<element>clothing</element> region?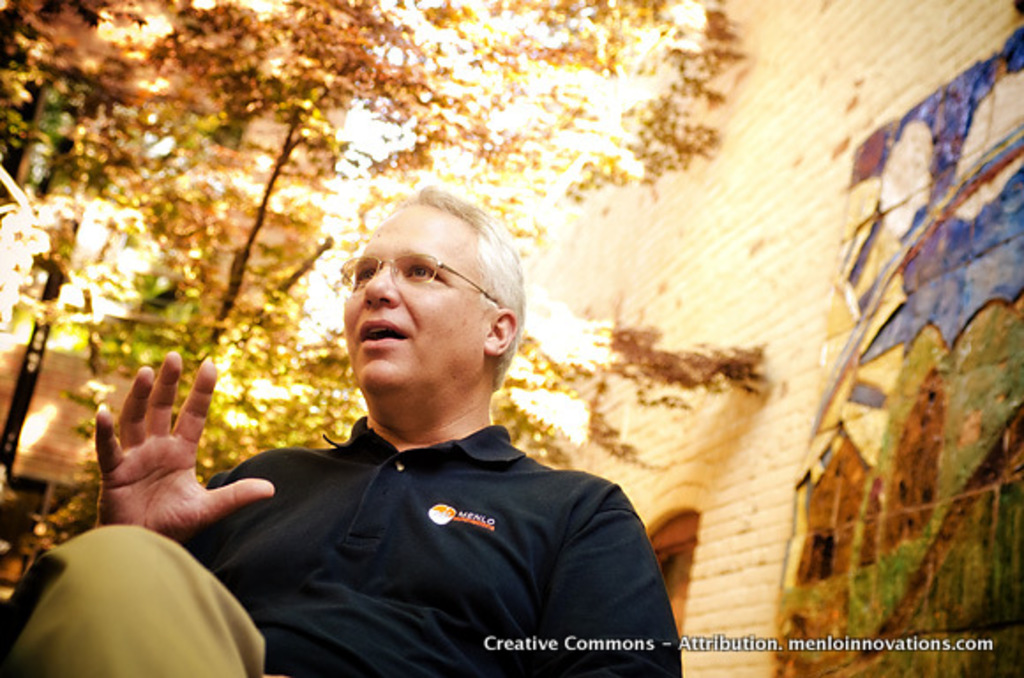
x1=185 y1=411 x2=680 y2=676
